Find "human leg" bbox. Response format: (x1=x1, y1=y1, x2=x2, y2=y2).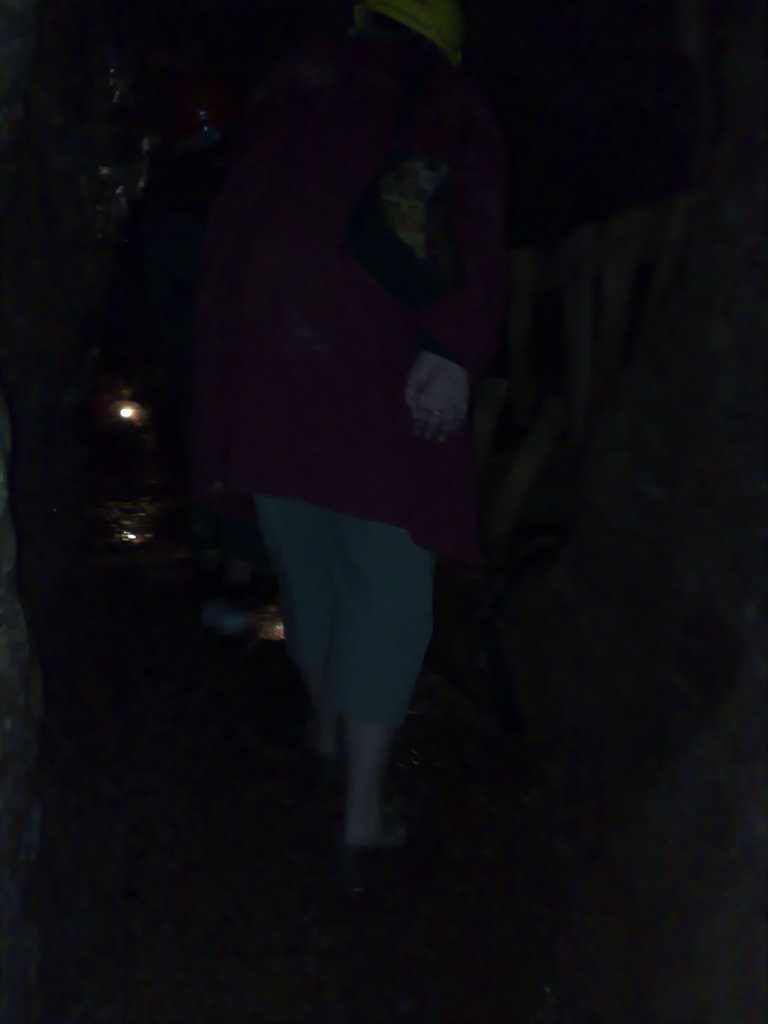
(x1=257, y1=454, x2=334, y2=717).
